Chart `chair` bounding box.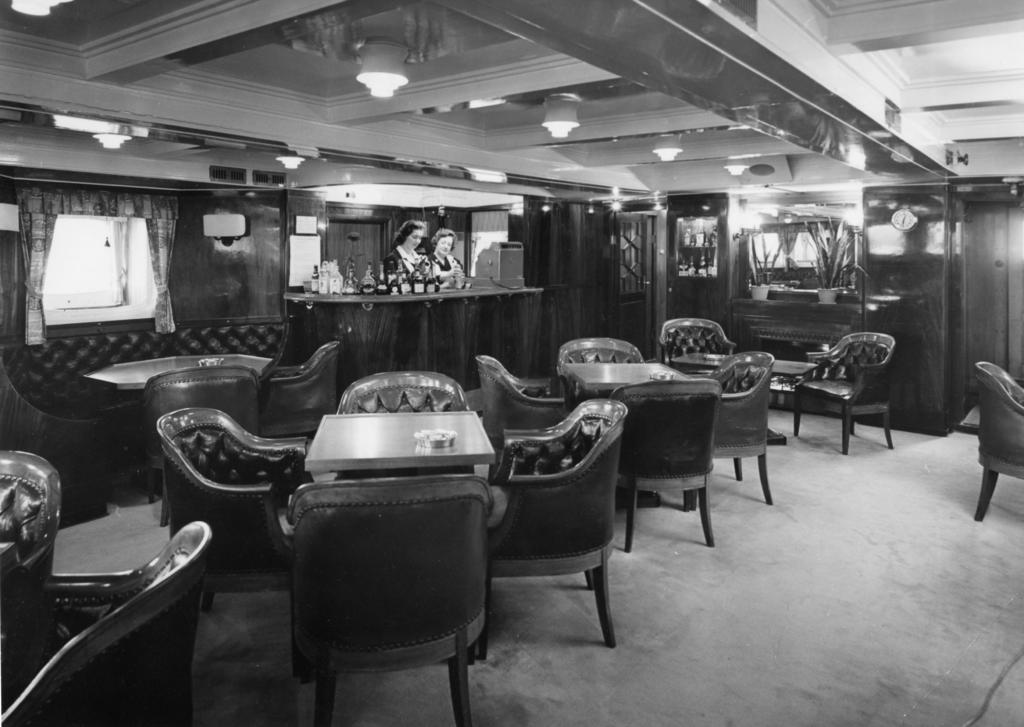
Charted: (left=481, top=393, right=620, bottom=658).
